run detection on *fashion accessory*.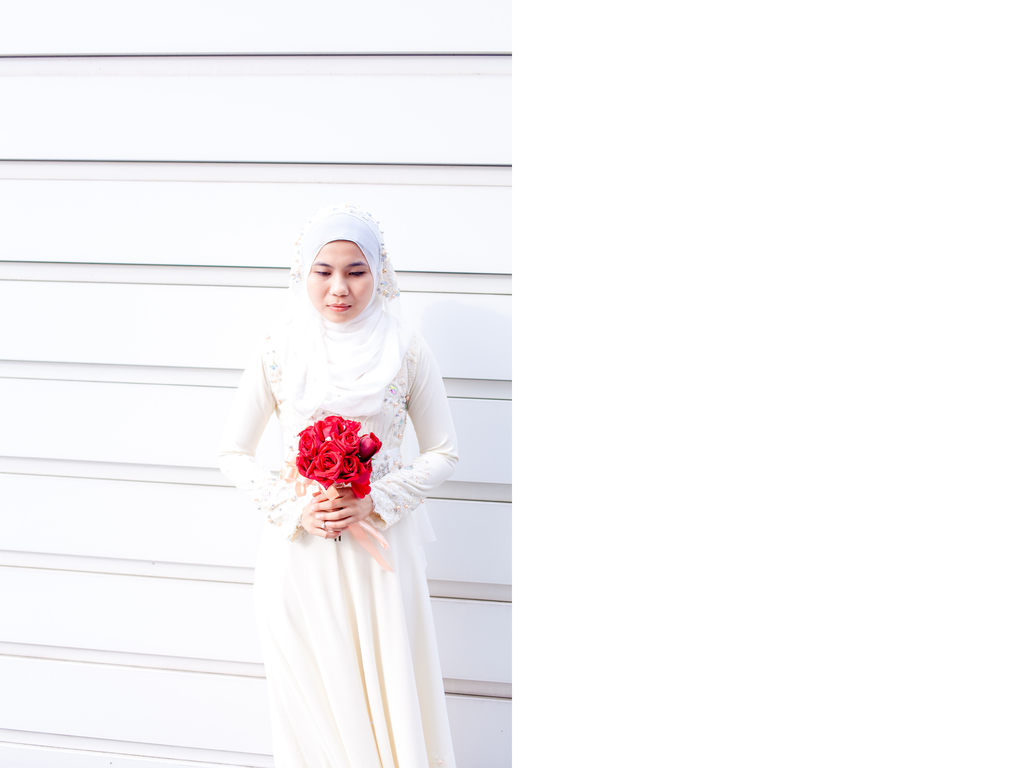
Result: detection(320, 520, 328, 532).
